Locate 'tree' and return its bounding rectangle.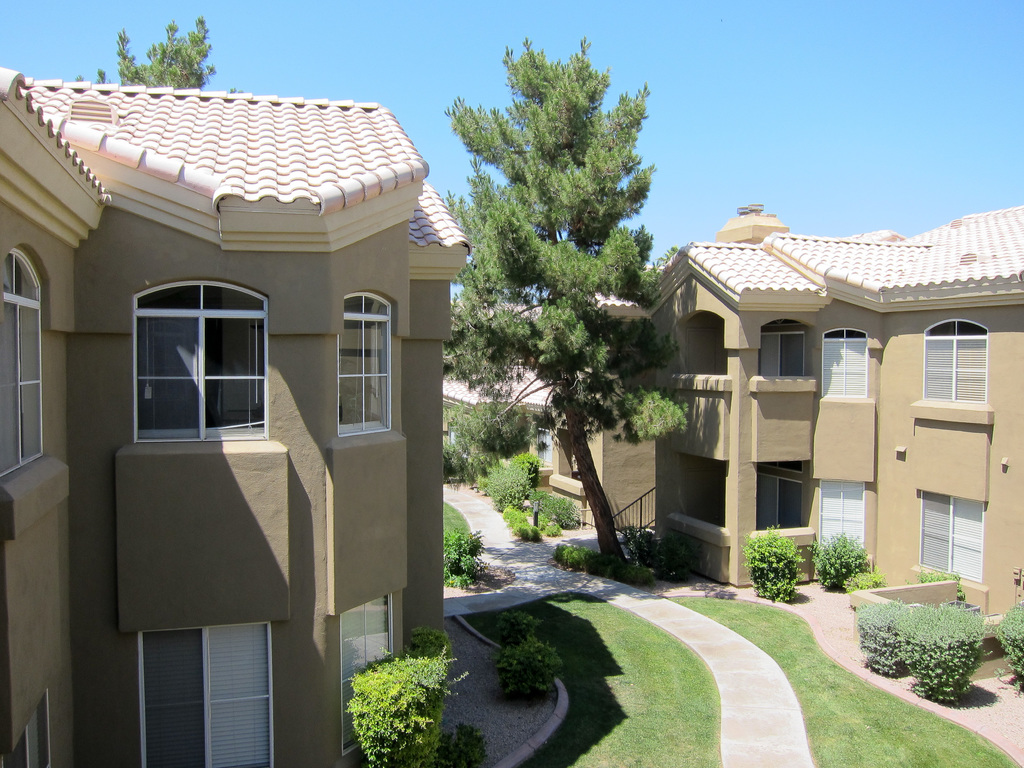
x1=435 y1=35 x2=688 y2=568.
